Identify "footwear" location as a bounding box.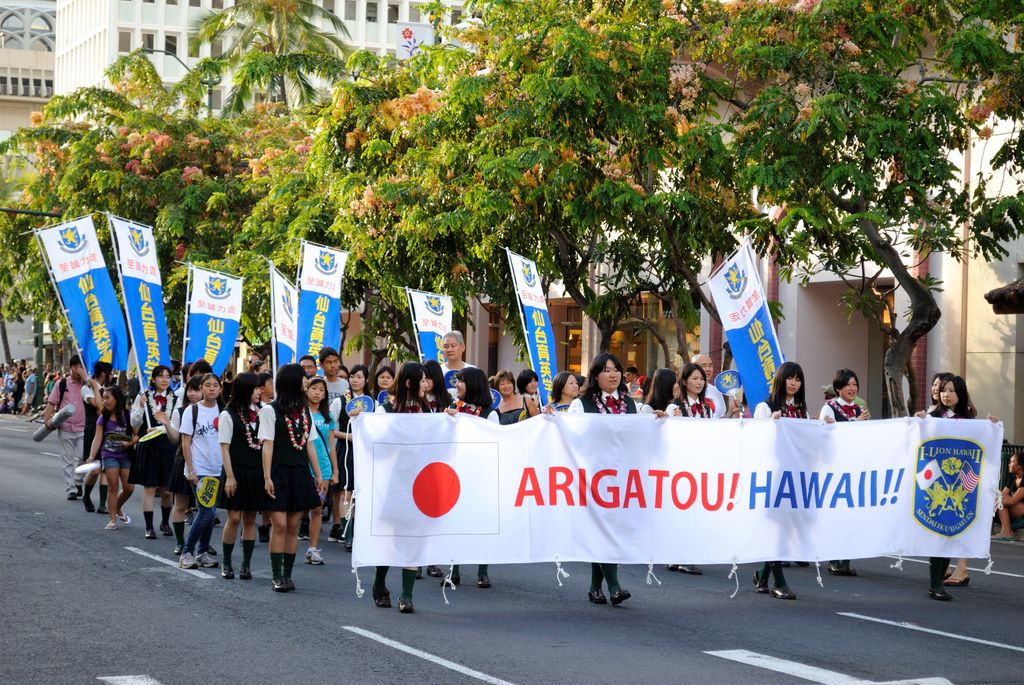
bbox=[610, 585, 632, 606].
